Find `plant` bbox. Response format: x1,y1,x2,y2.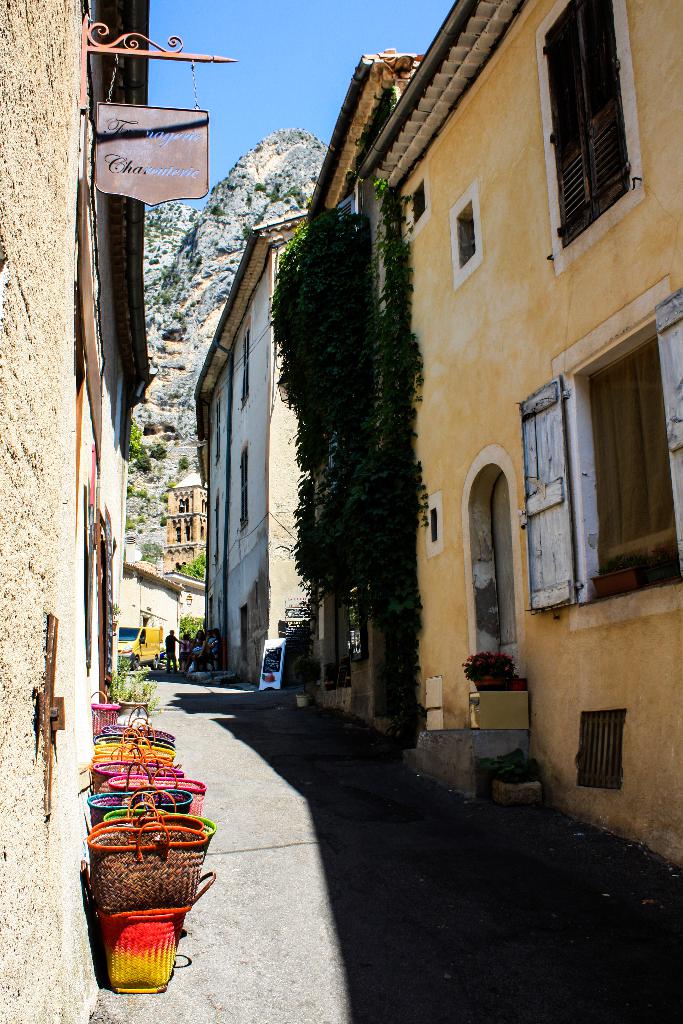
166,477,173,488.
